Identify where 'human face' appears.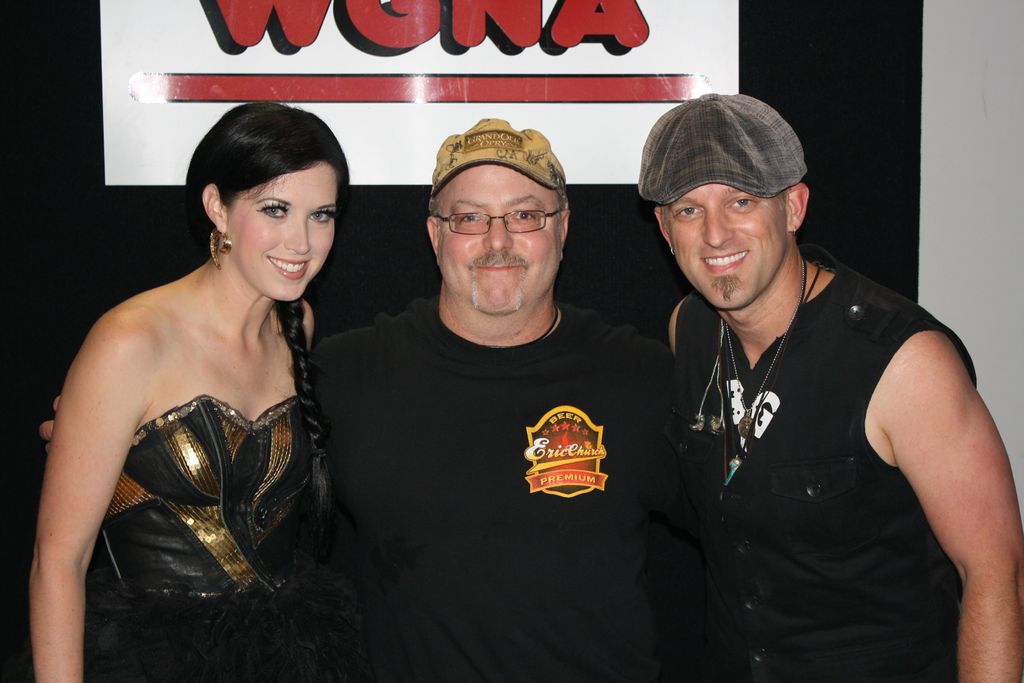
Appears at pyautogui.locateOnScreen(666, 185, 790, 308).
